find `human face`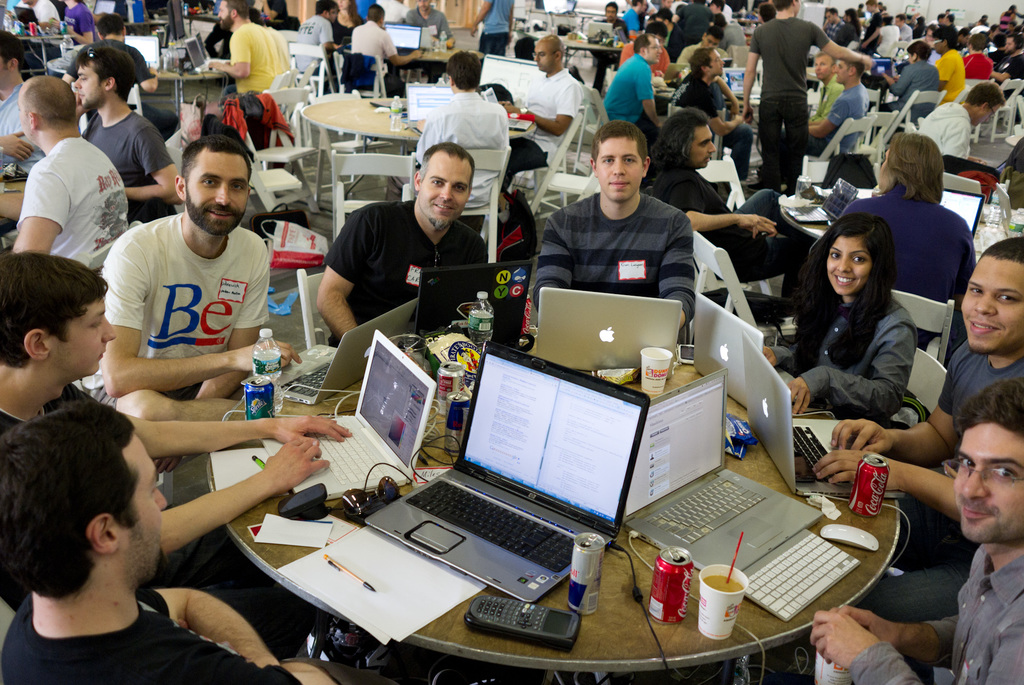
(x1=977, y1=104, x2=1002, y2=128)
